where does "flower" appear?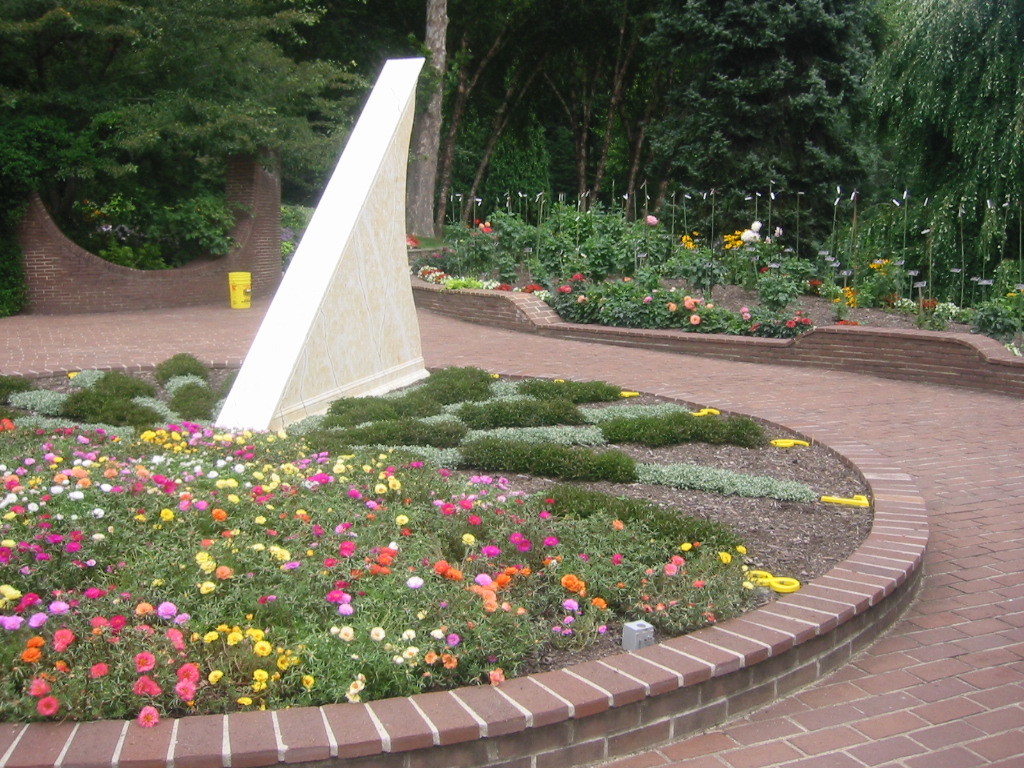
Appears at (275,653,288,668).
